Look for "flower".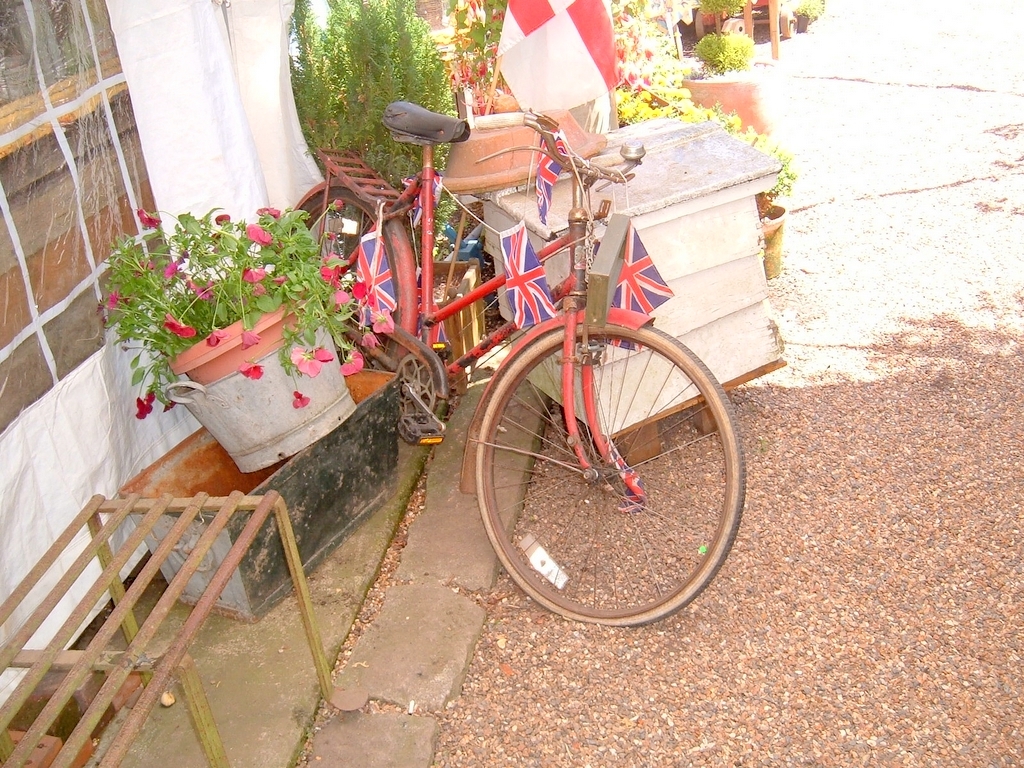
Found: [245,222,270,243].
